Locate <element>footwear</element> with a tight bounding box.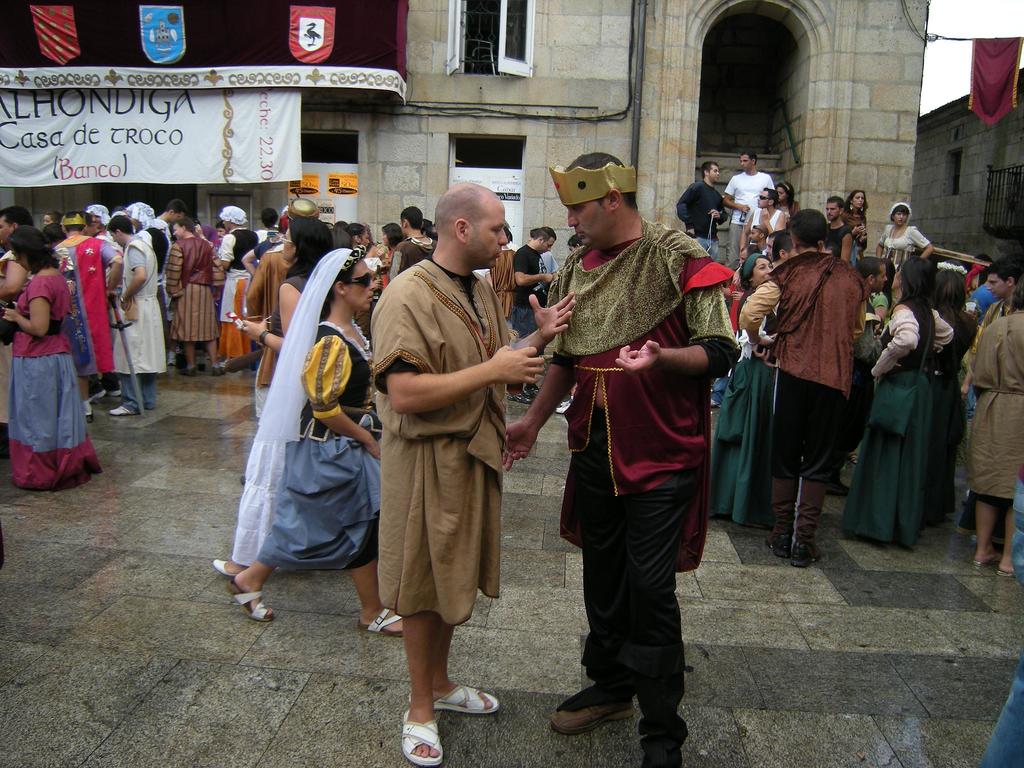
[433, 676, 501, 710].
